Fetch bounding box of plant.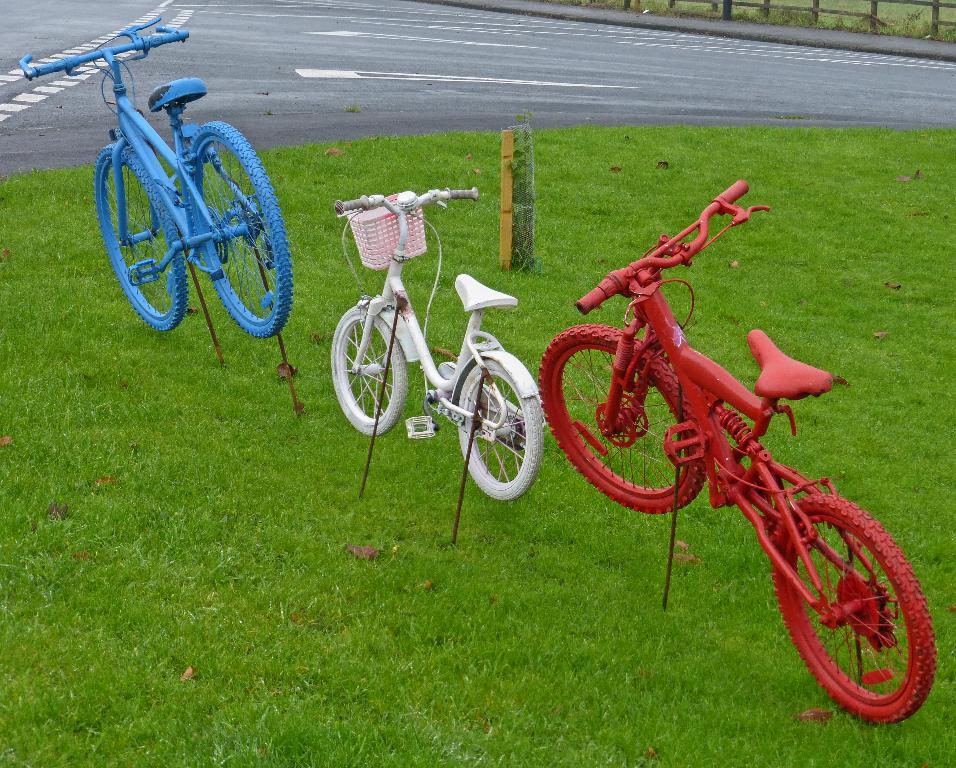
Bbox: 905 6 919 31.
